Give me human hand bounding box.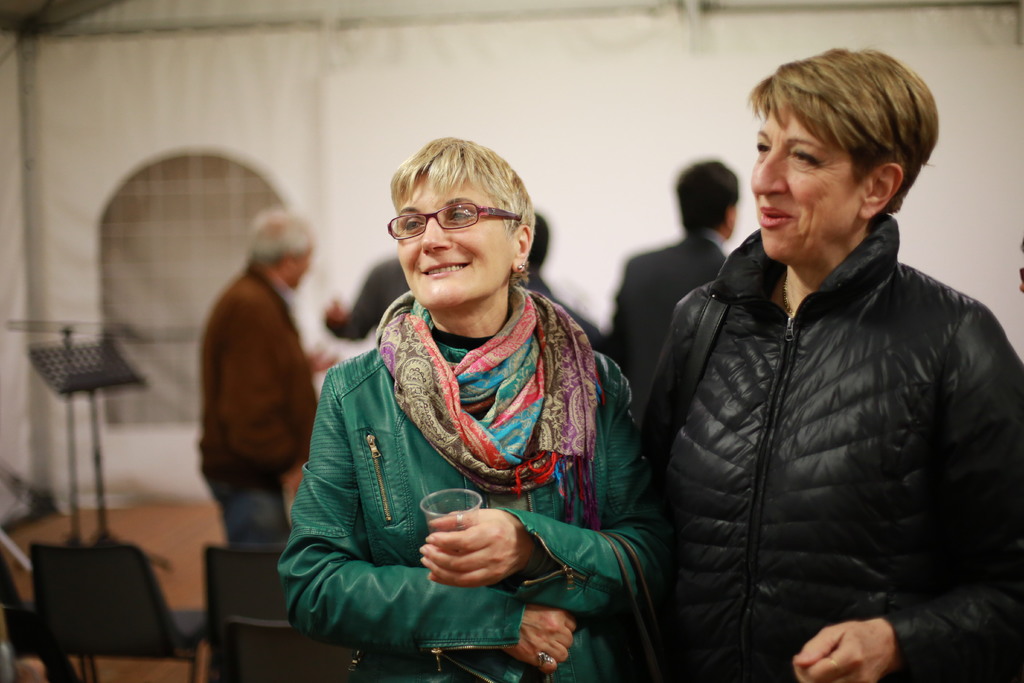
x1=325, y1=303, x2=348, y2=327.
